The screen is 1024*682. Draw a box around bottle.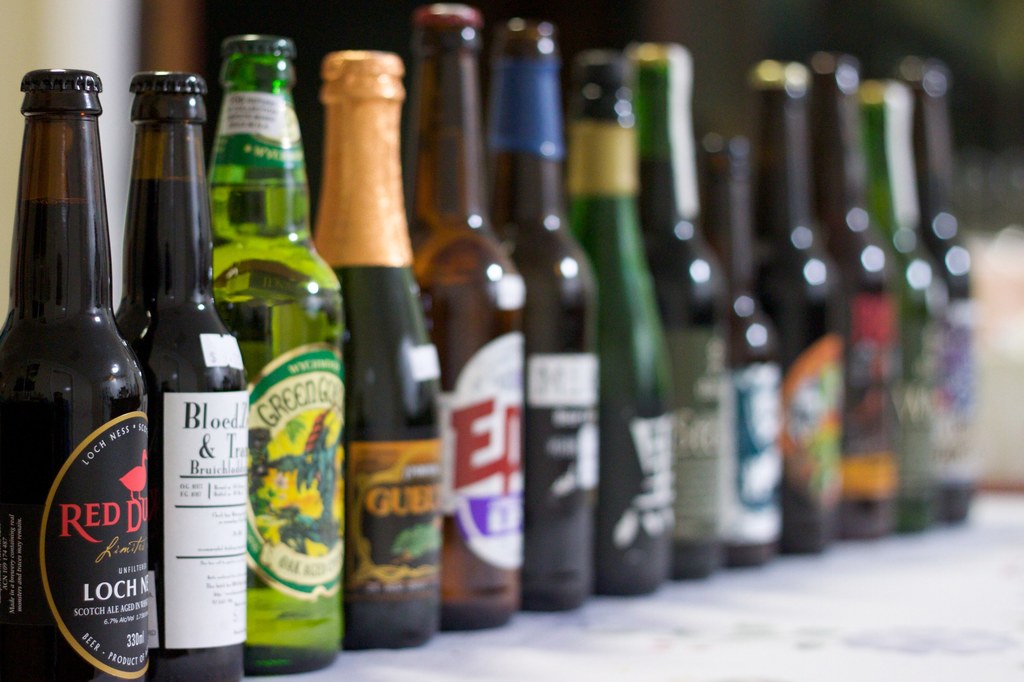
<region>0, 63, 150, 681</region>.
